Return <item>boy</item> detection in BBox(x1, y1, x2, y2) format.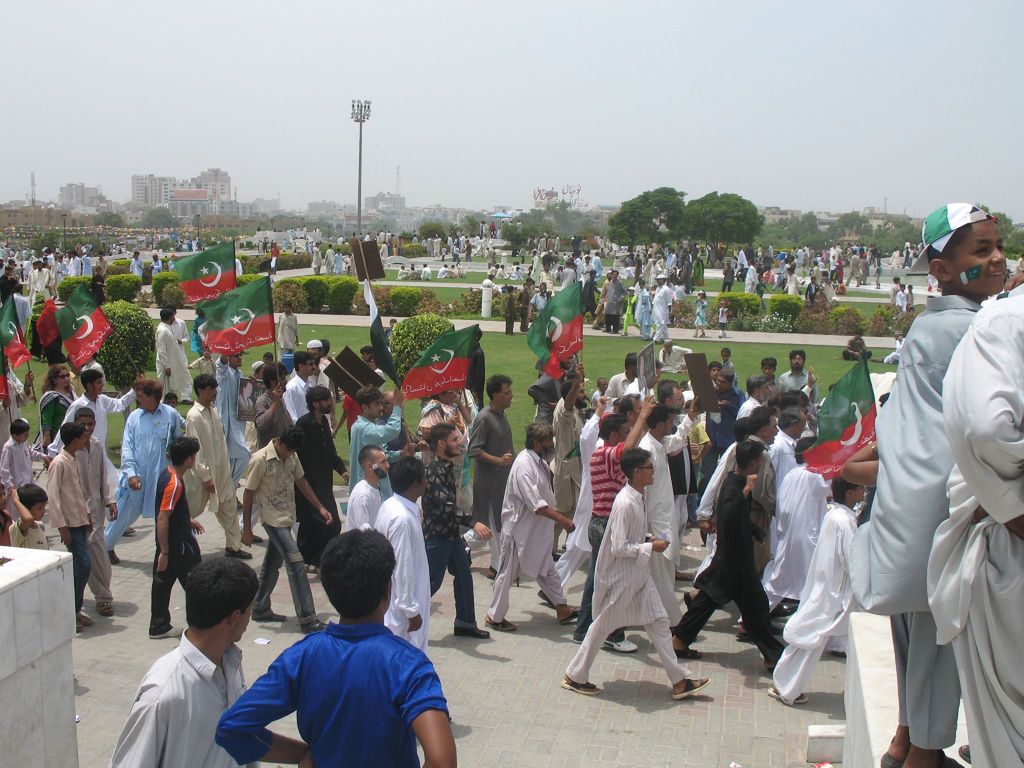
BBox(804, 276, 821, 298).
